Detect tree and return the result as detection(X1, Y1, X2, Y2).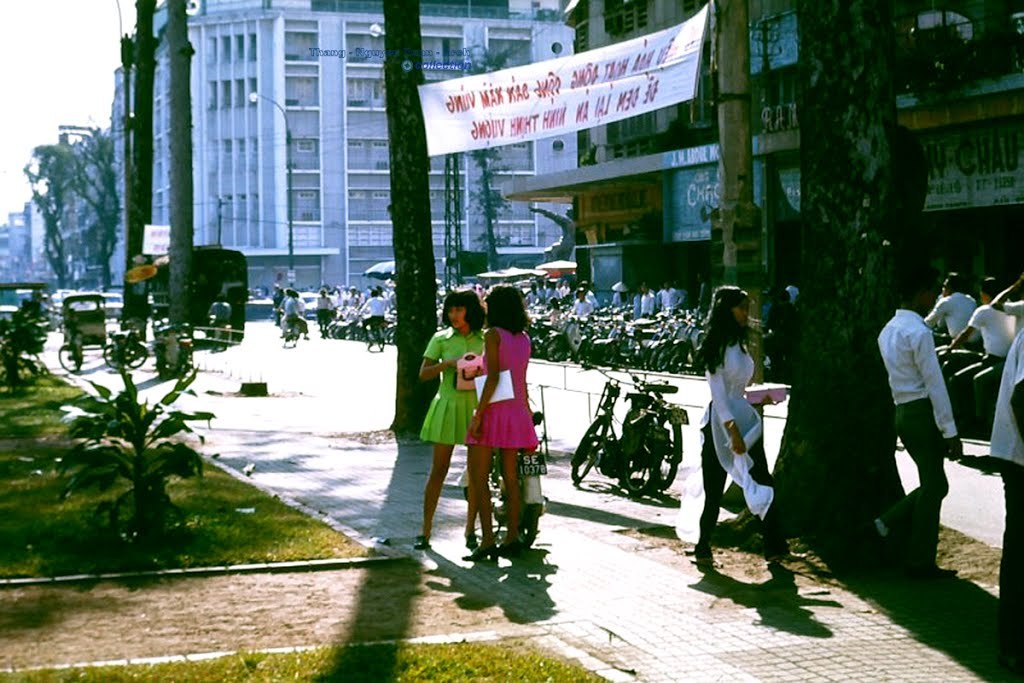
detection(21, 123, 122, 296).
